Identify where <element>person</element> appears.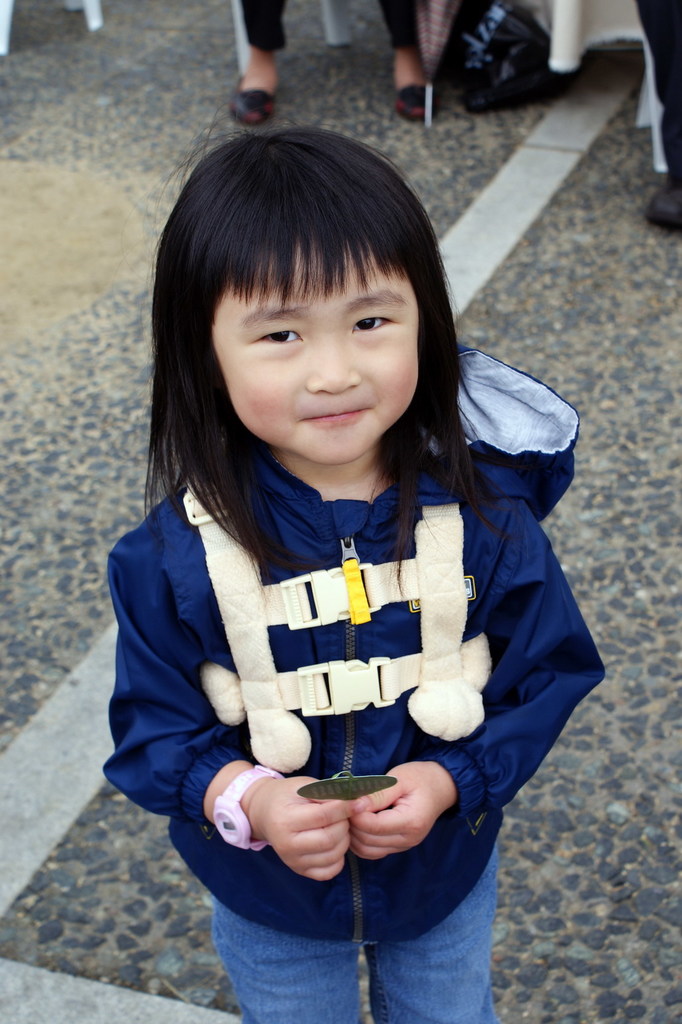
Appears at box=[98, 151, 604, 997].
